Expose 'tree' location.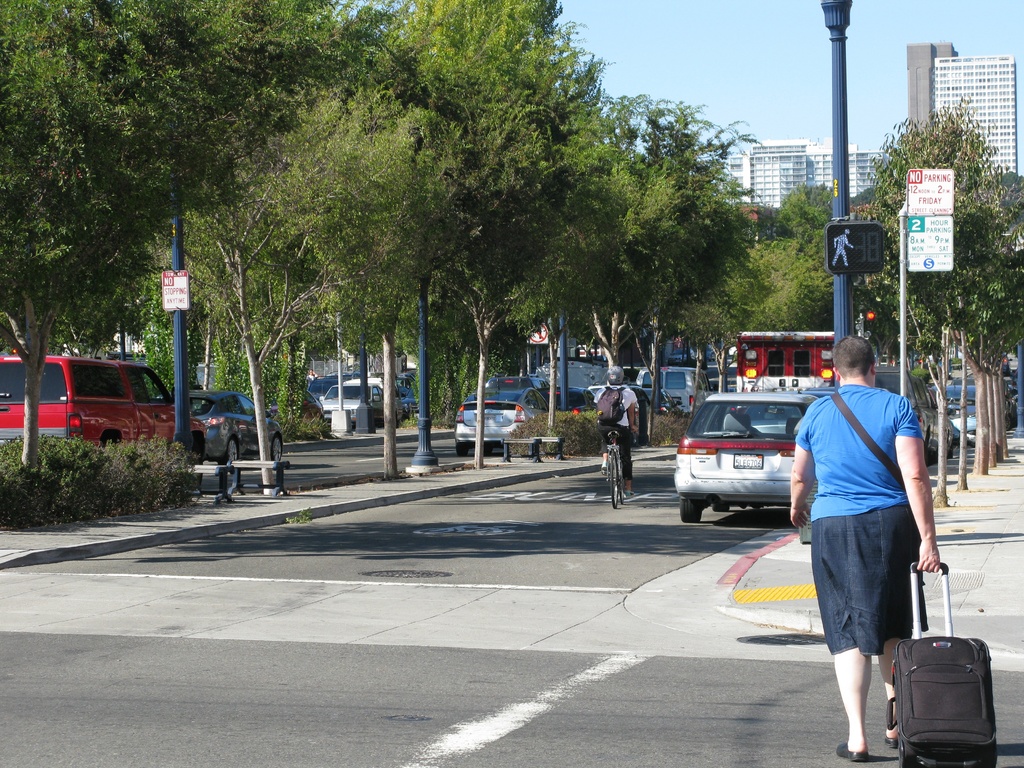
Exposed at rect(515, 180, 600, 431).
